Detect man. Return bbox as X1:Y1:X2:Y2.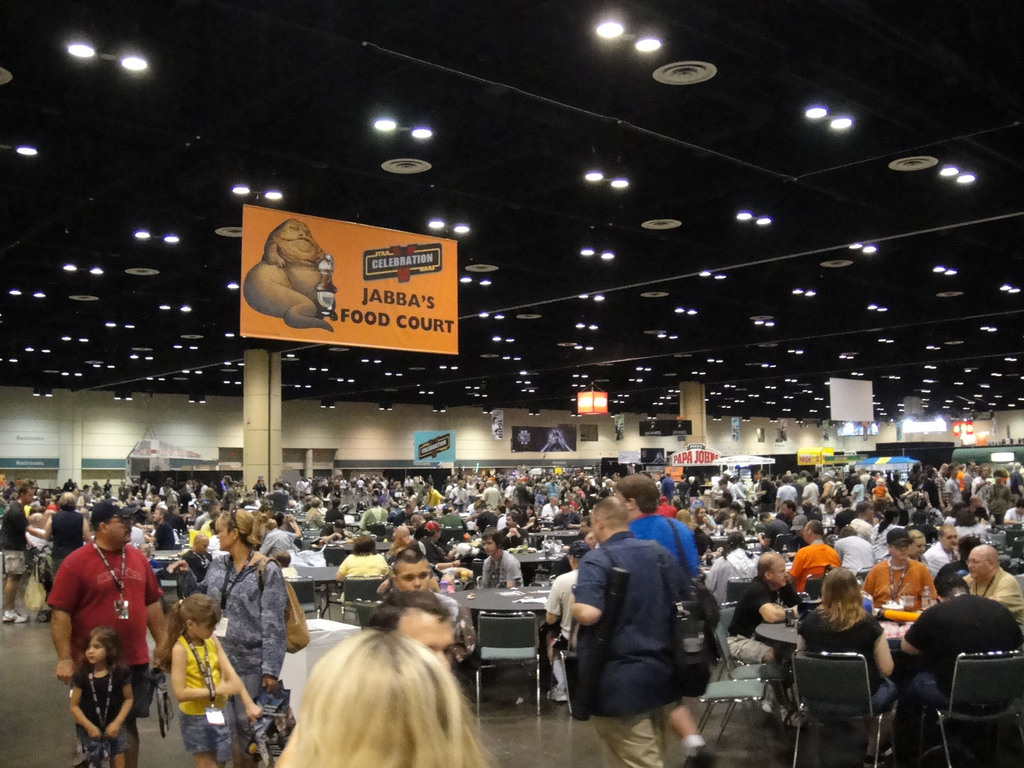
787:516:810:550.
